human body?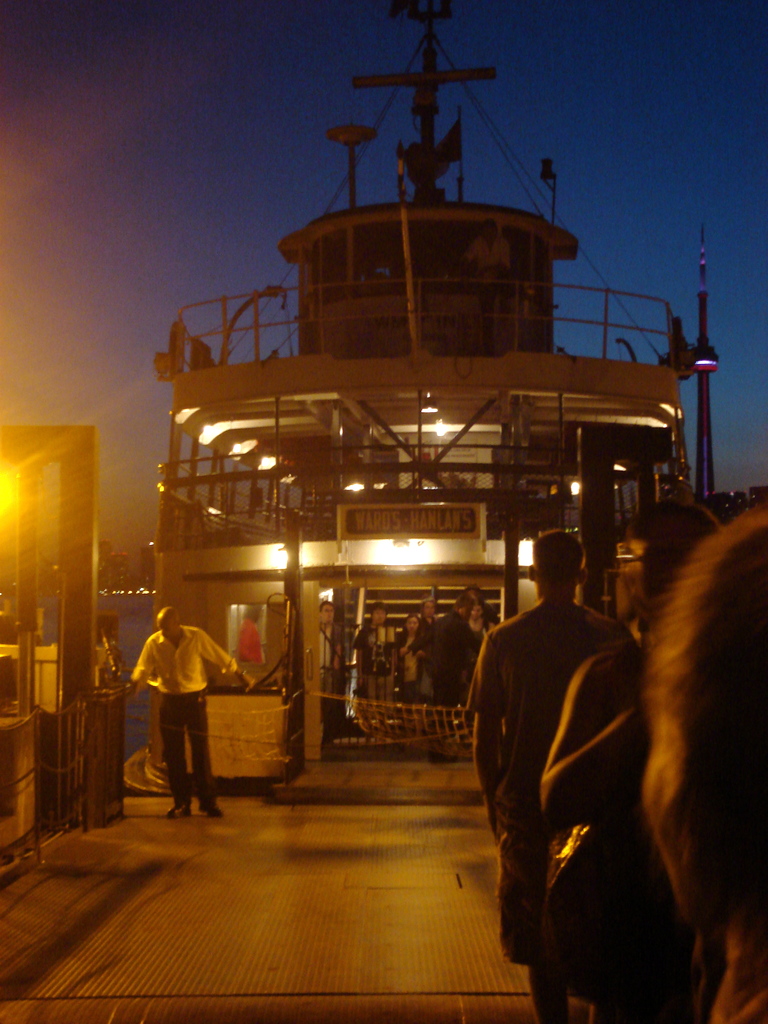
Rect(643, 508, 767, 1023)
